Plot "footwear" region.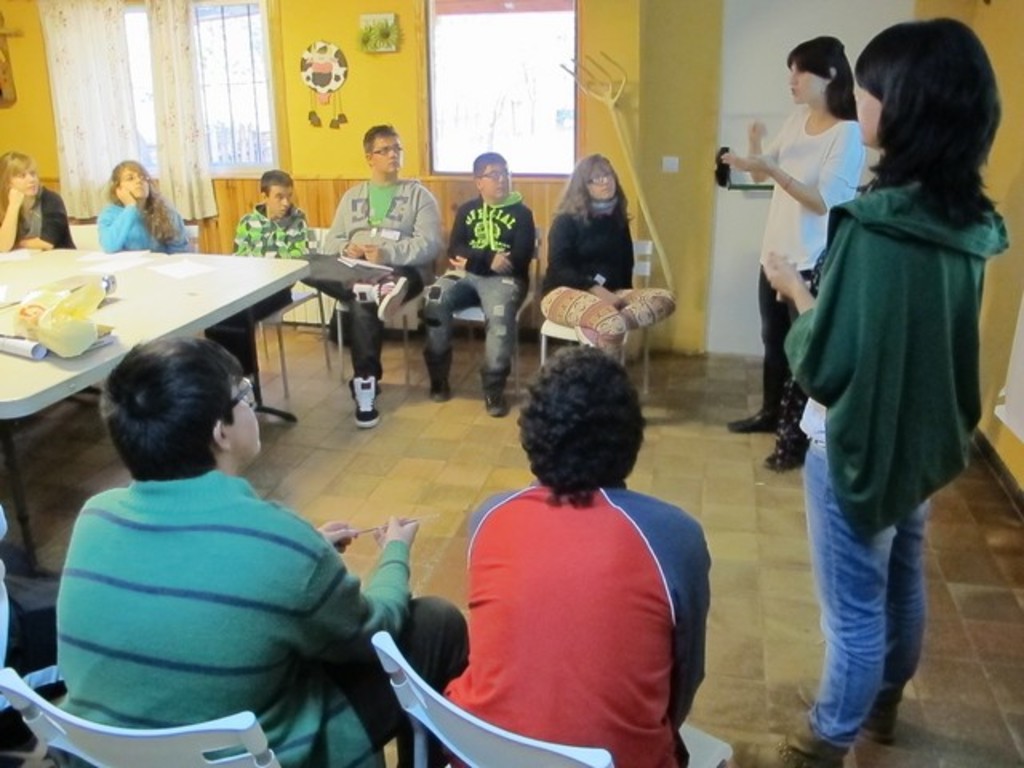
Plotted at 350 376 384 427.
